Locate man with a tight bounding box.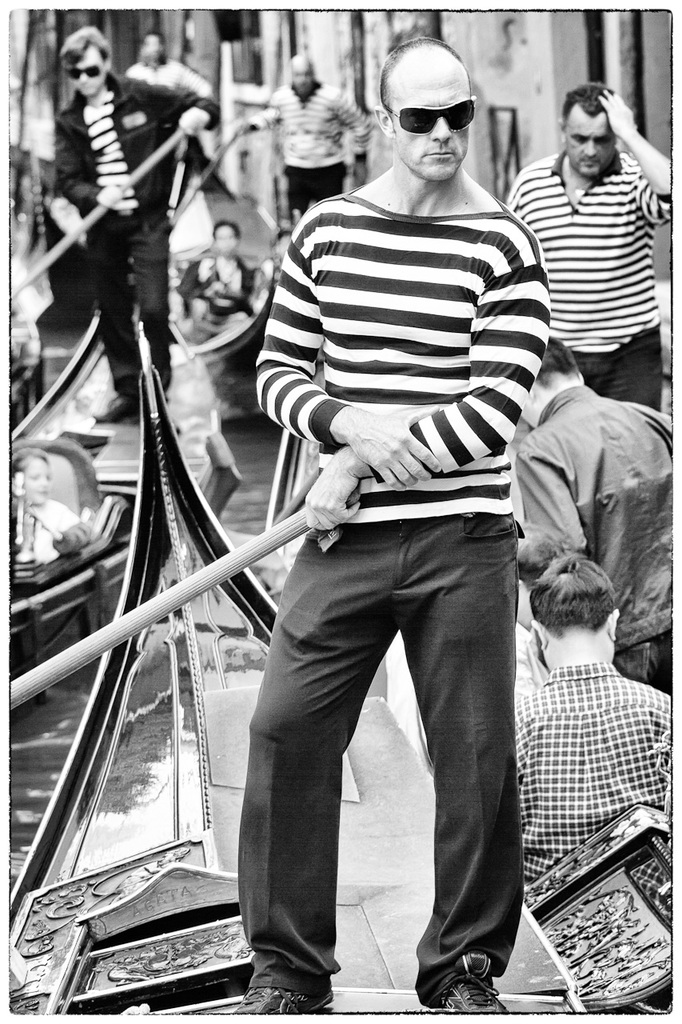
select_region(232, 34, 554, 1023).
